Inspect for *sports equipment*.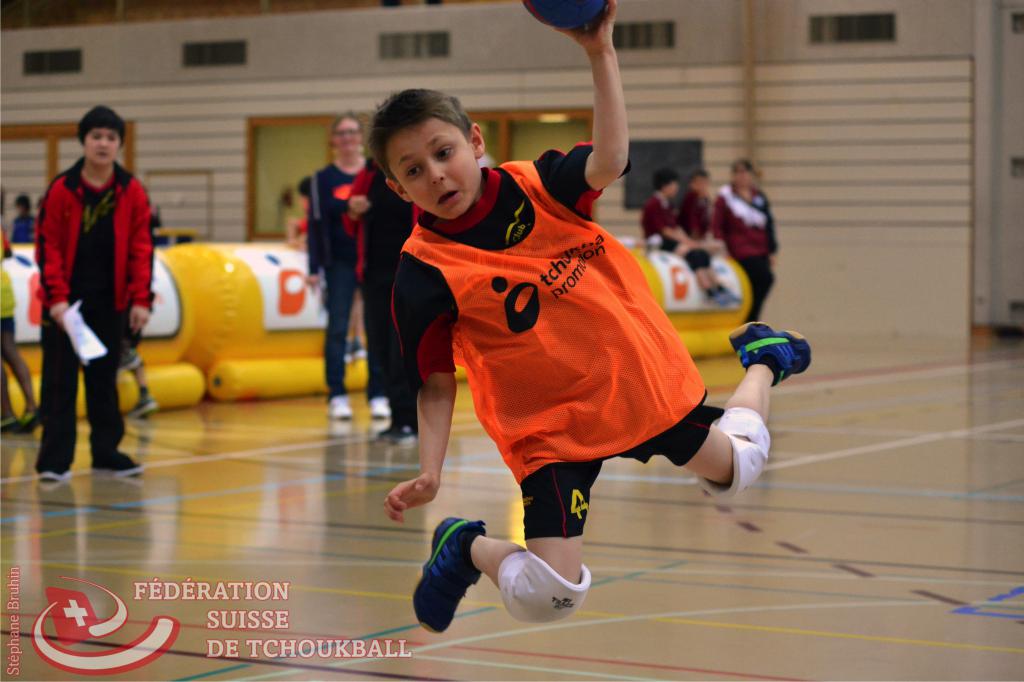
Inspection: (x1=728, y1=318, x2=814, y2=385).
